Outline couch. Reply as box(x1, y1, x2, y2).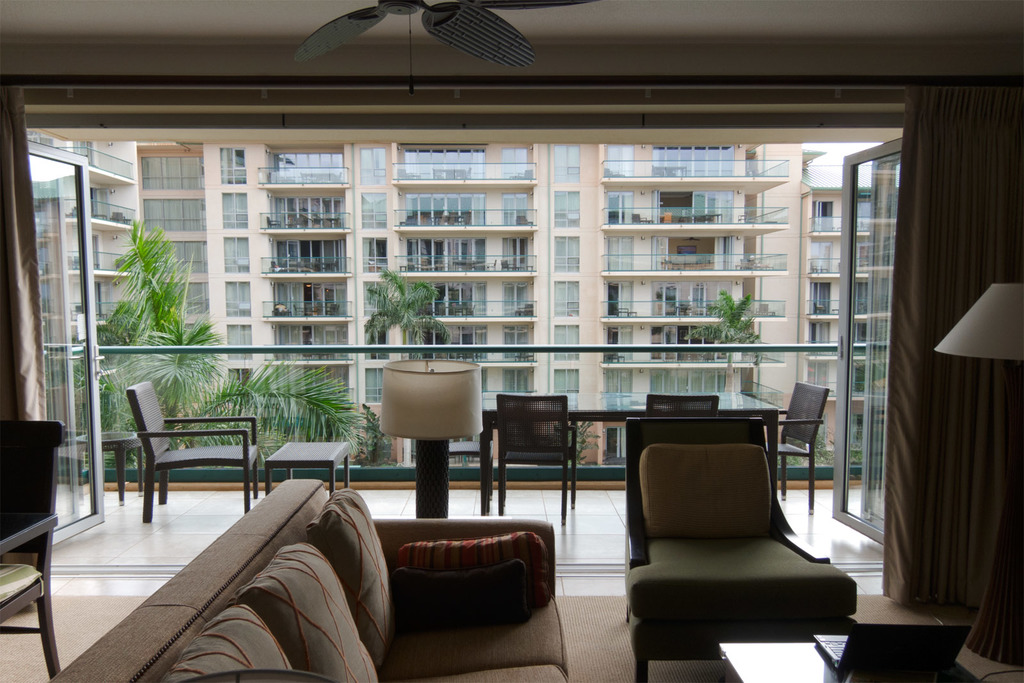
box(600, 419, 883, 647).
